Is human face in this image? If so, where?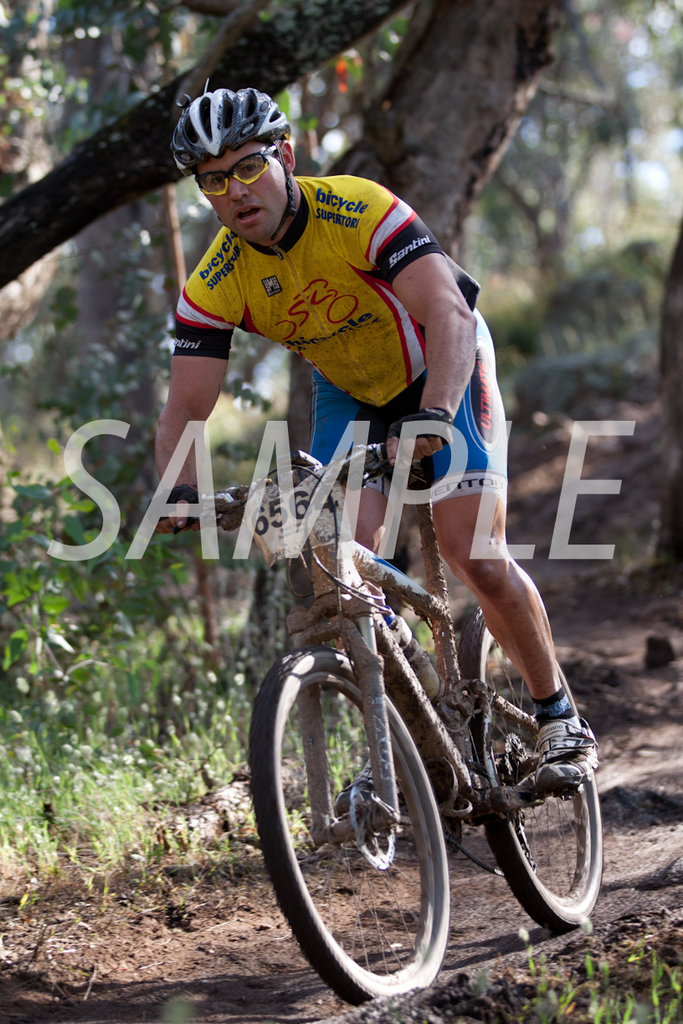
Yes, at (195, 135, 301, 248).
